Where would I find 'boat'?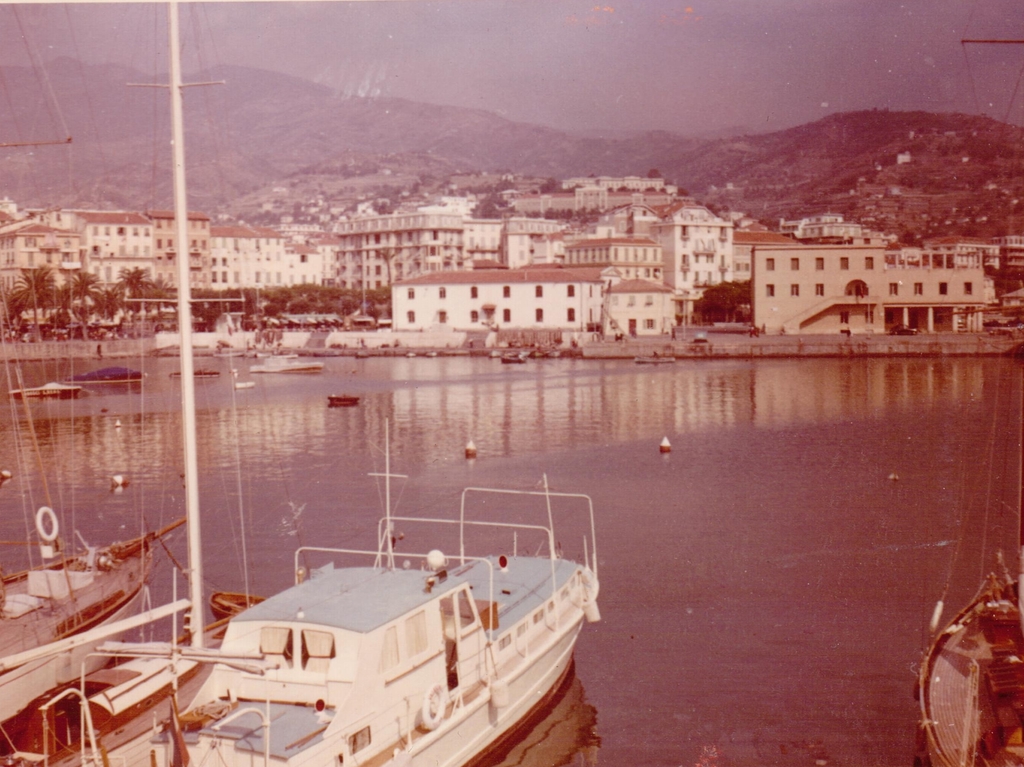
At {"left": 66, "top": 356, "right": 138, "bottom": 382}.
